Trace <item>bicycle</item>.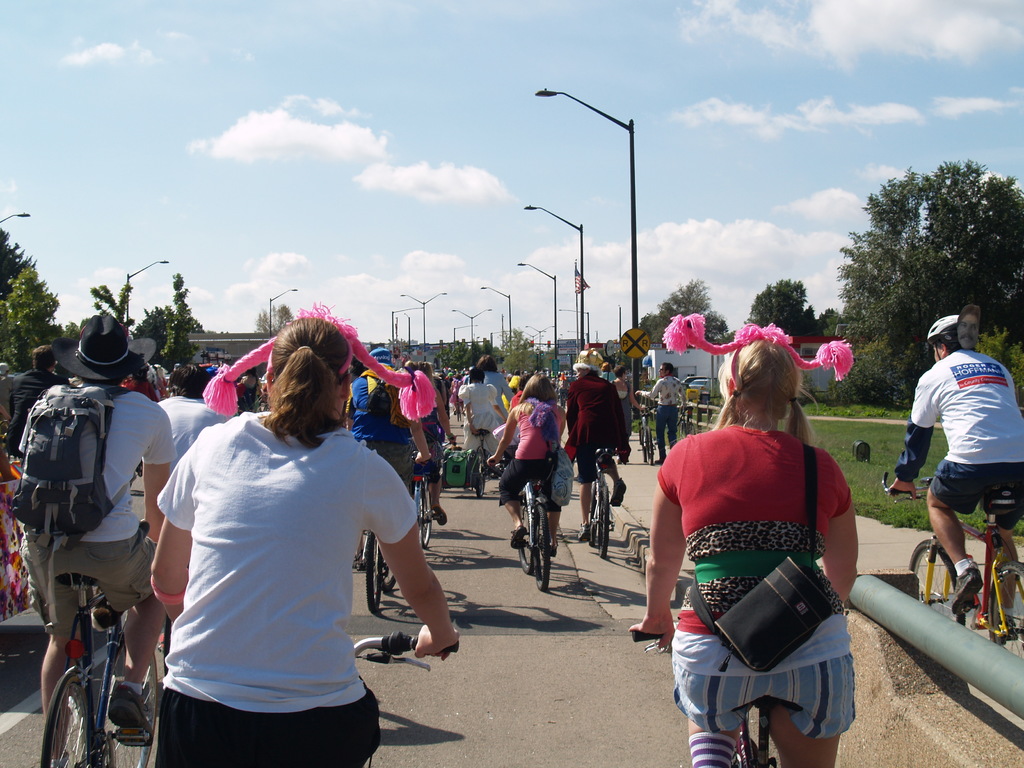
Traced to [625, 626, 799, 767].
